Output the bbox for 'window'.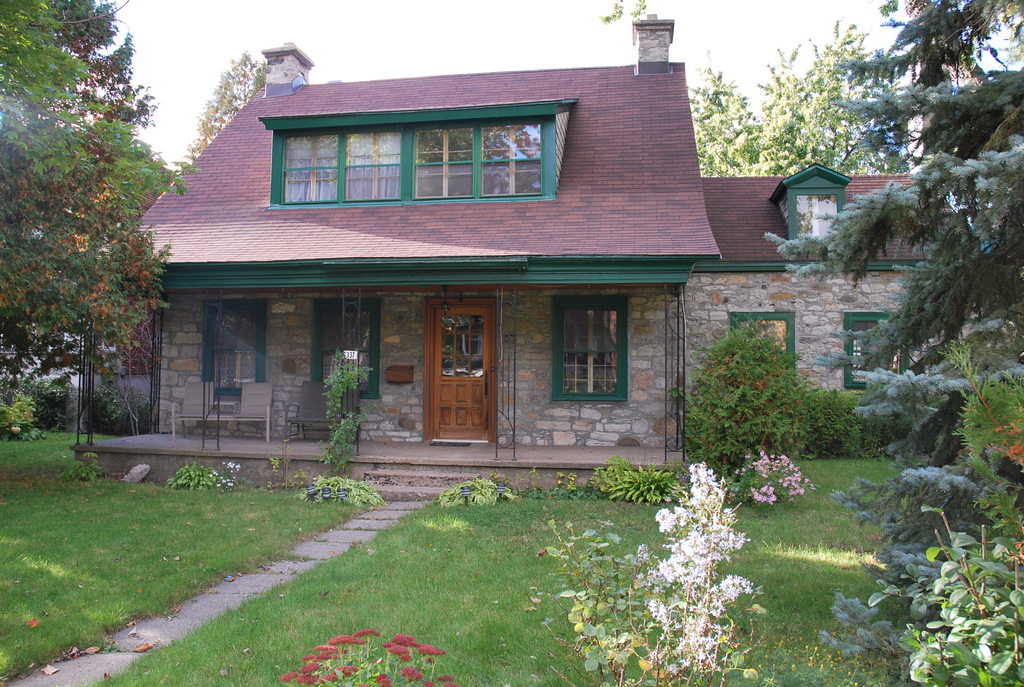
select_region(550, 296, 632, 405).
